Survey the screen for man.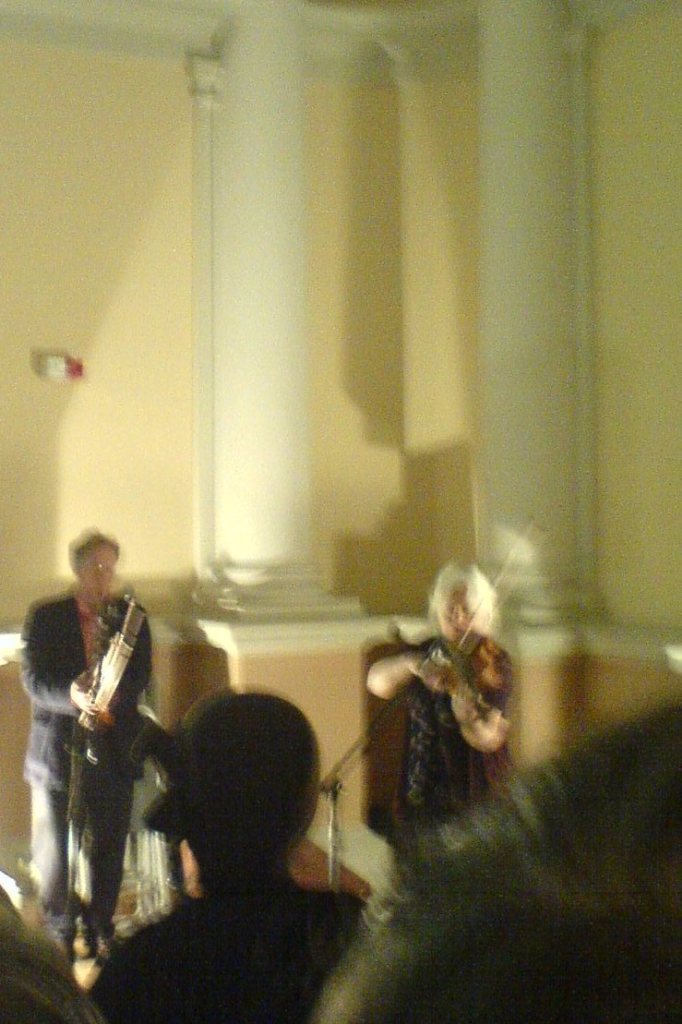
Survey found: [29, 525, 152, 939].
